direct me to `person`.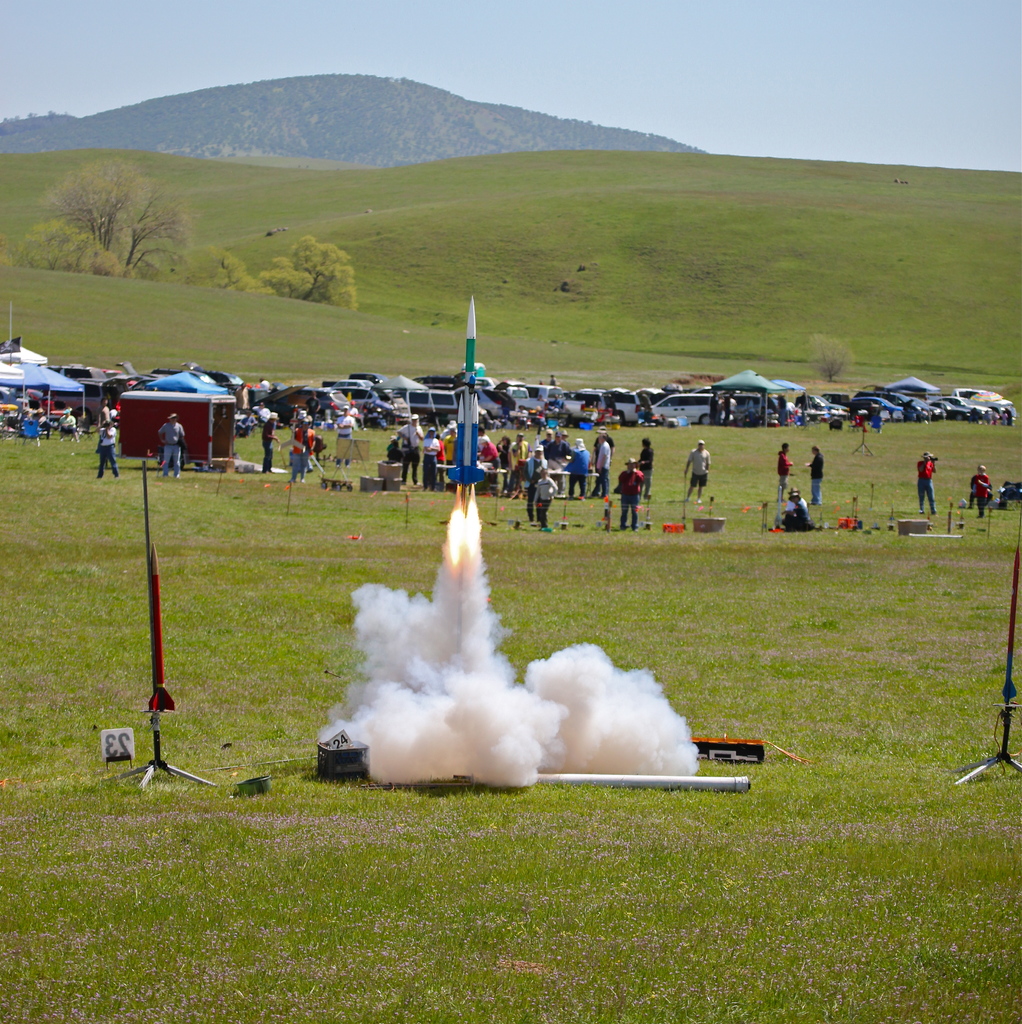
Direction: pyautogui.locateOnScreen(638, 440, 652, 496).
